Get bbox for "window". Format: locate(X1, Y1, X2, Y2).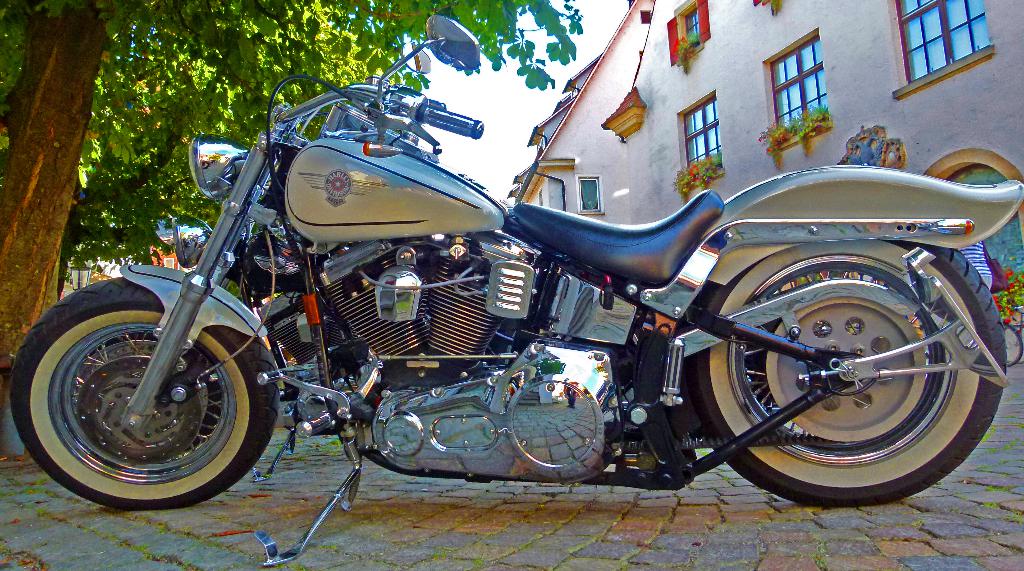
locate(682, 10, 703, 43).
